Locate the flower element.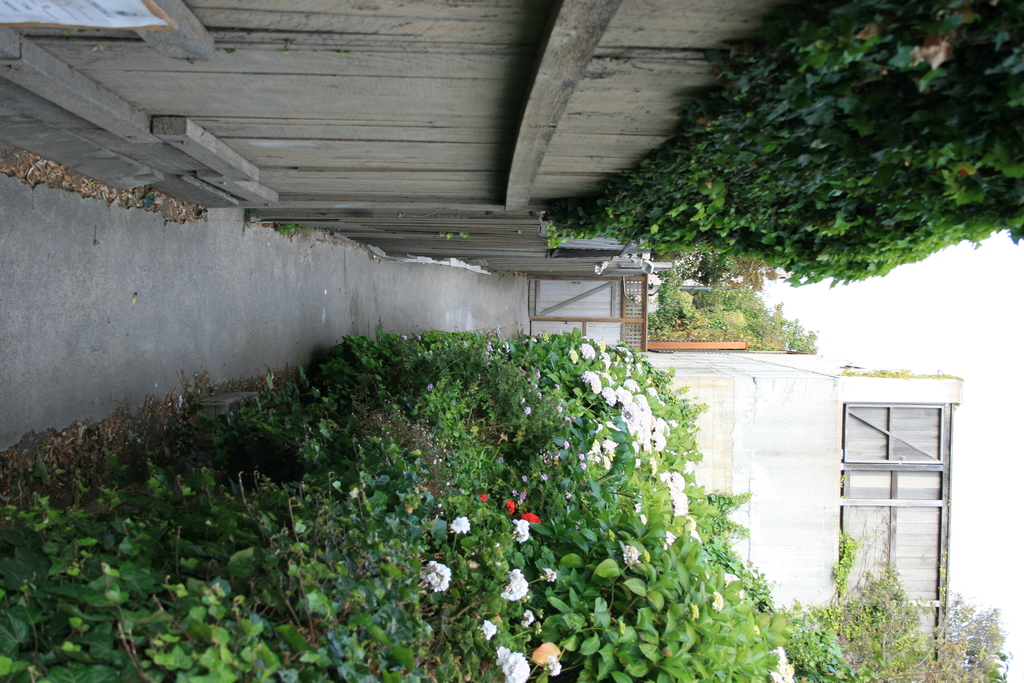
Element bbox: l=496, t=646, r=531, b=682.
